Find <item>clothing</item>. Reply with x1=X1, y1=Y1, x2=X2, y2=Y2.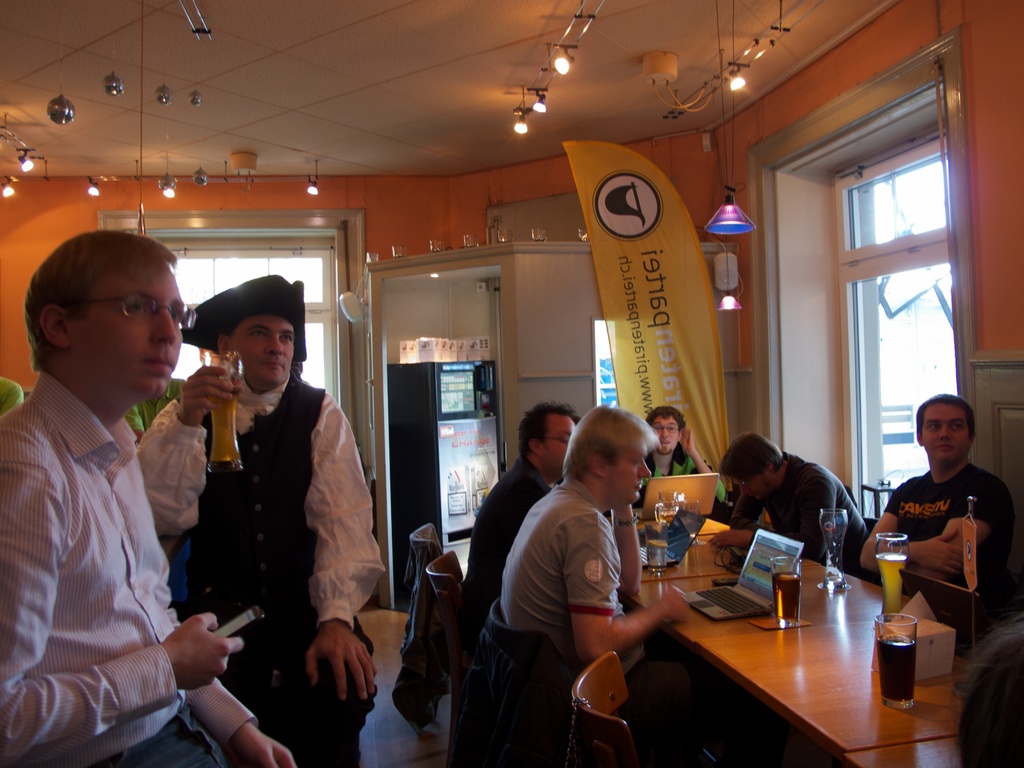
x1=495, y1=482, x2=646, y2=708.
